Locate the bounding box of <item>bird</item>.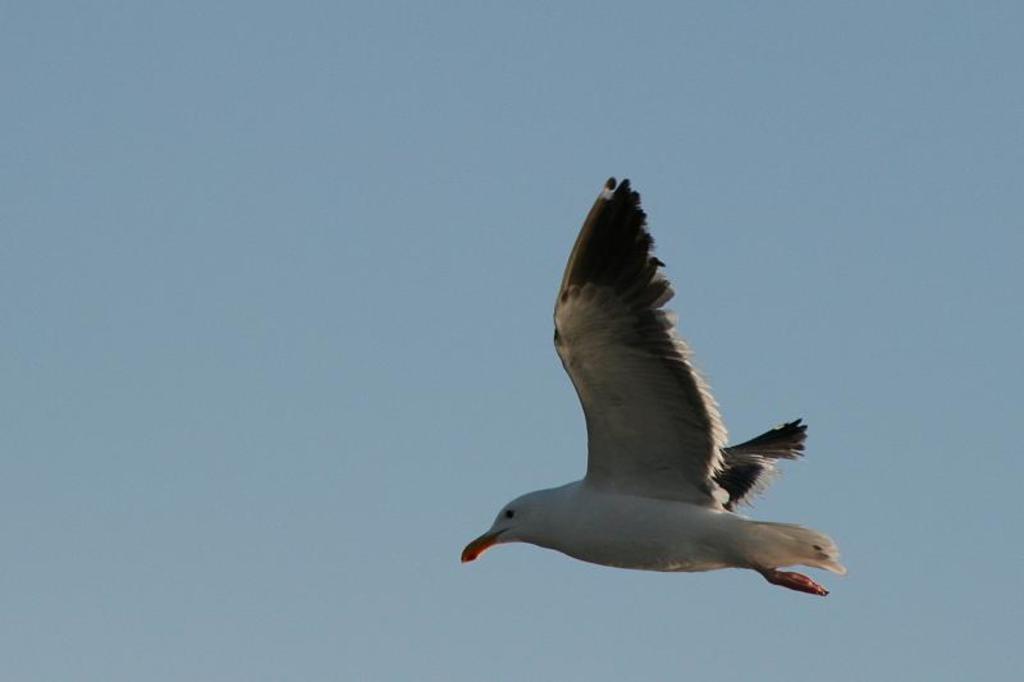
Bounding box: (452,165,851,601).
